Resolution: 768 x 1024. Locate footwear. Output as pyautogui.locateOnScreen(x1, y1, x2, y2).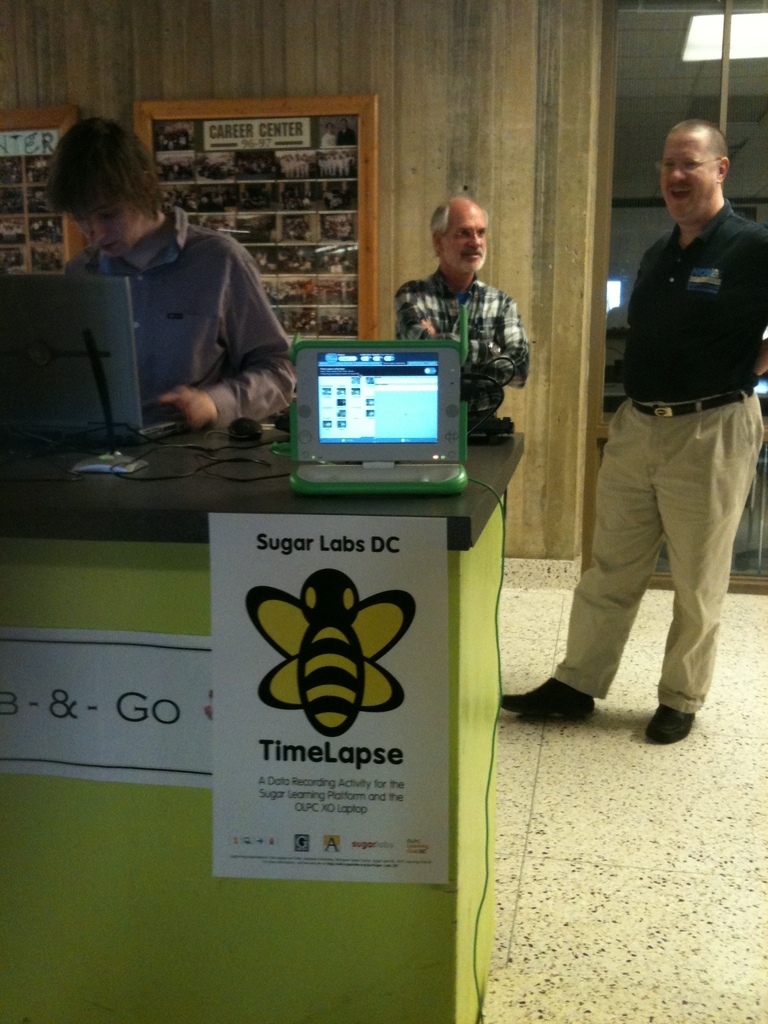
pyautogui.locateOnScreen(628, 680, 724, 750).
